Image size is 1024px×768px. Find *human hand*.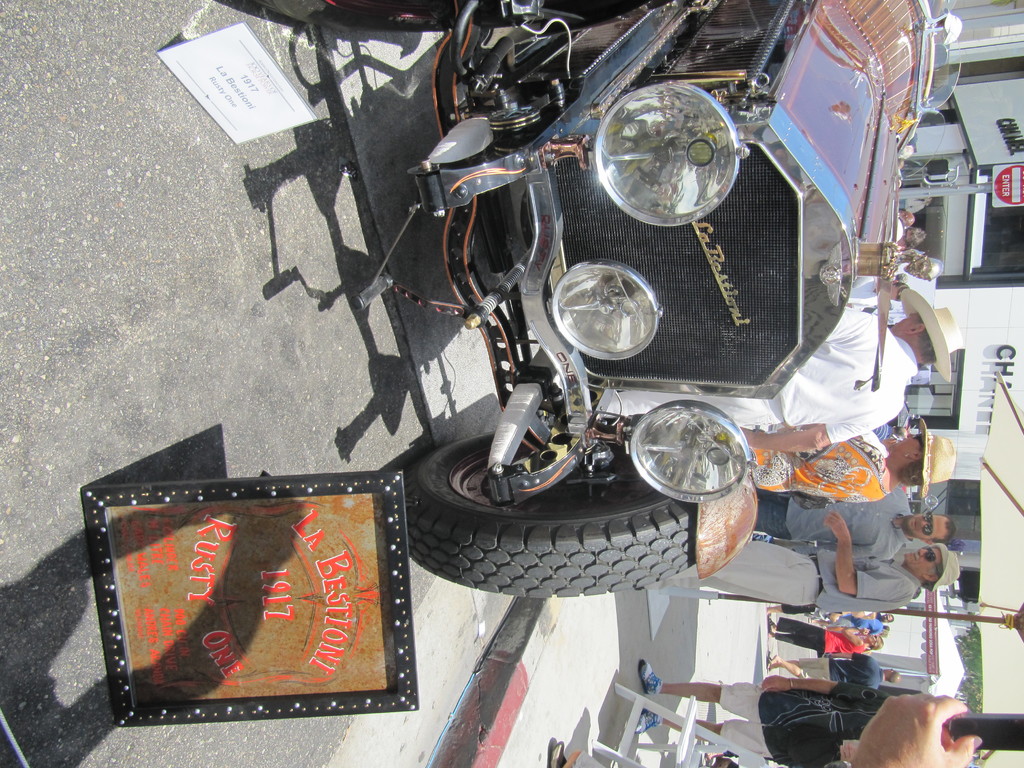
box=[851, 696, 982, 767].
